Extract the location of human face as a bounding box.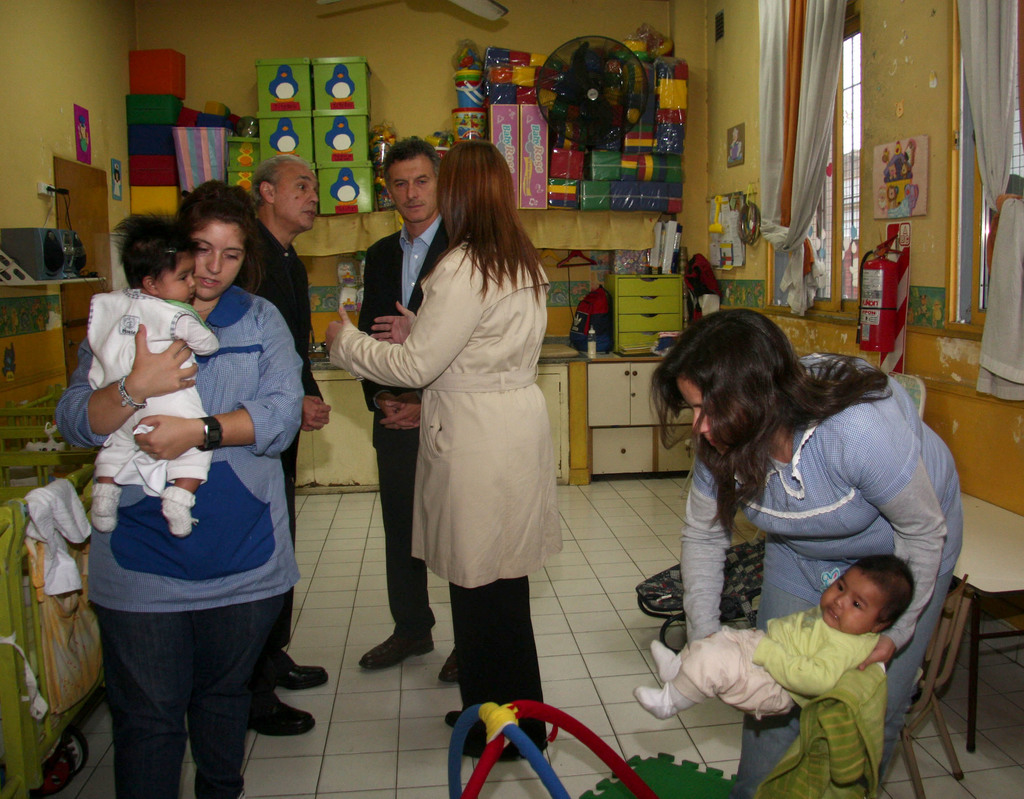
select_region(273, 165, 317, 226).
